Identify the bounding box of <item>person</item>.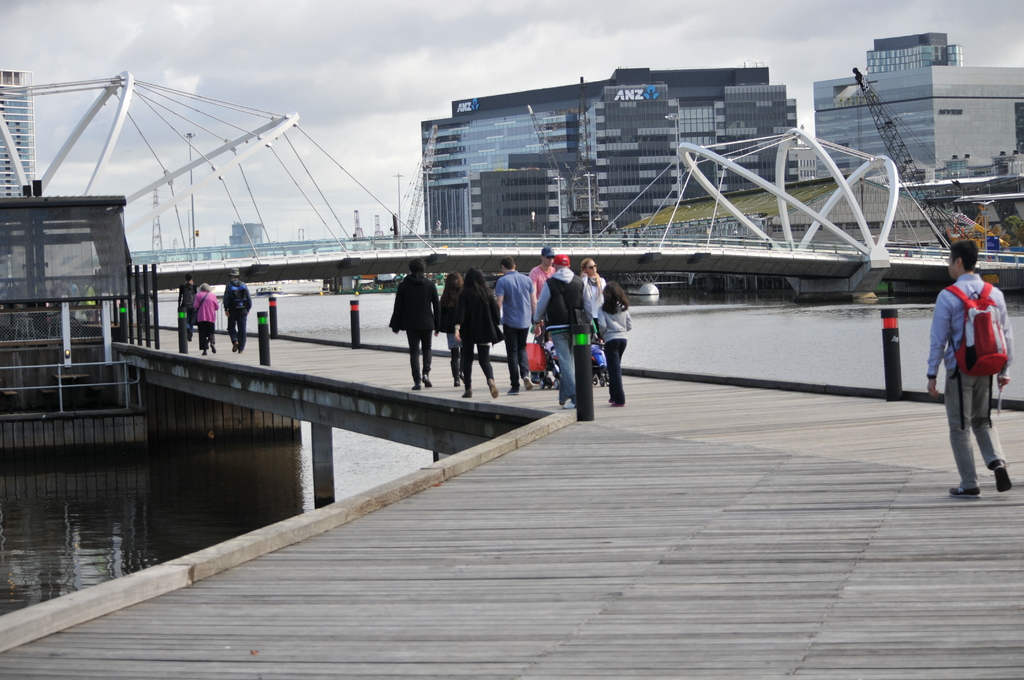
(533, 255, 595, 404).
